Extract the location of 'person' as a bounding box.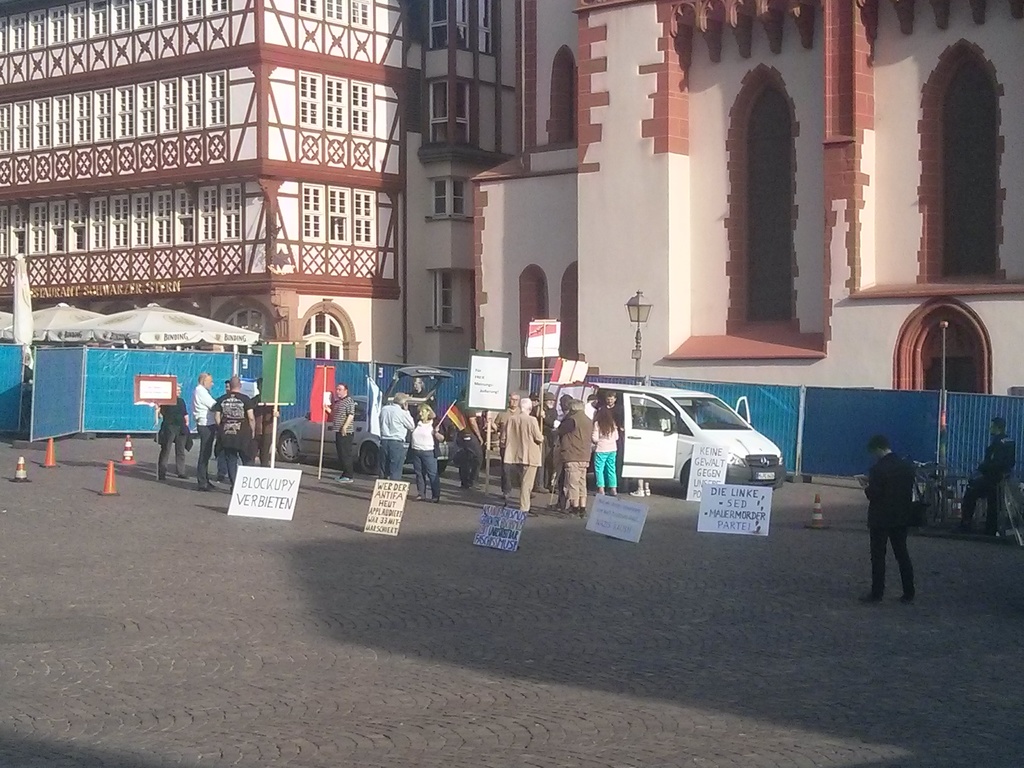
x1=953, y1=418, x2=1016, y2=538.
